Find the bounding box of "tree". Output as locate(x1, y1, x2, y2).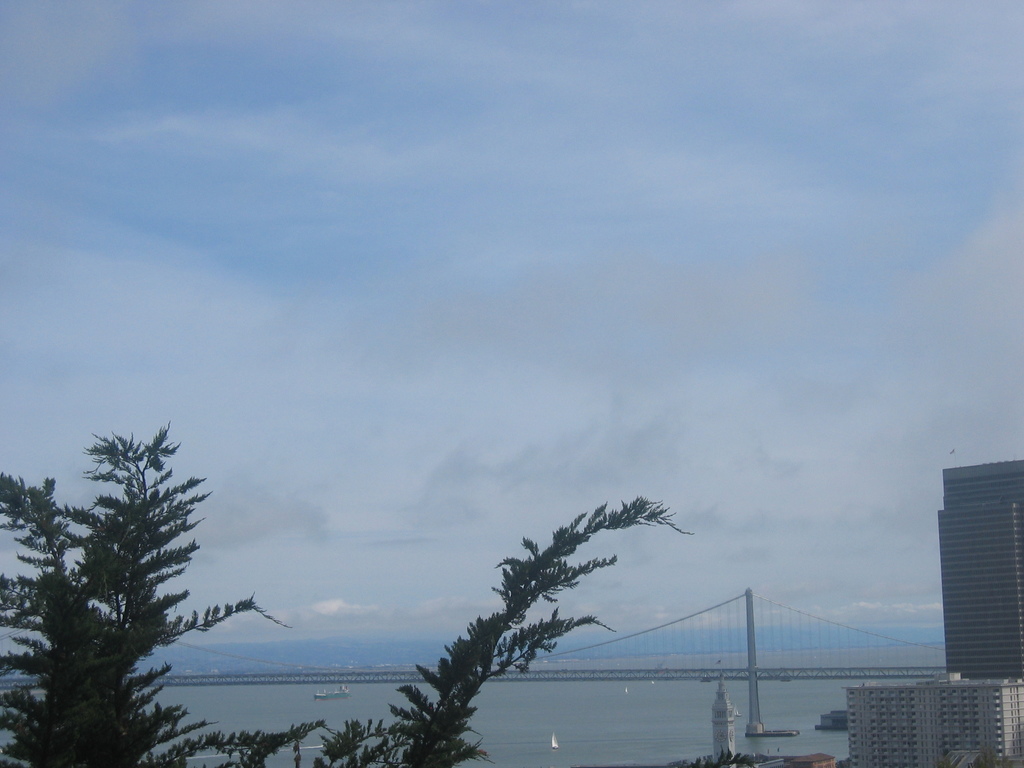
locate(317, 500, 691, 767).
